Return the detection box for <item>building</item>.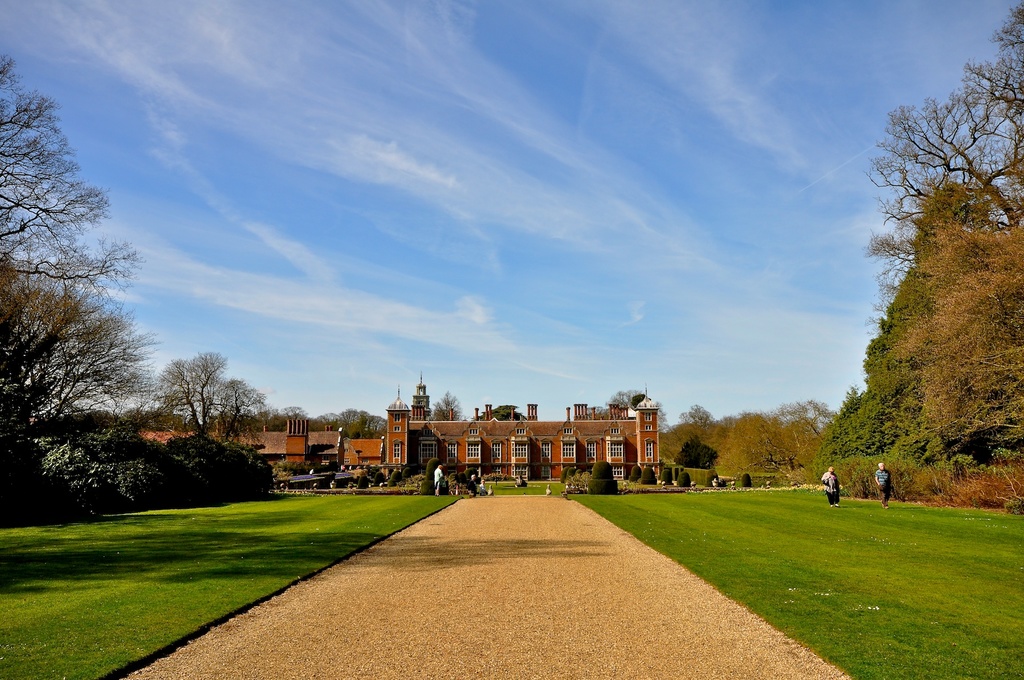
(left=145, top=420, right=344, bottom=470).
